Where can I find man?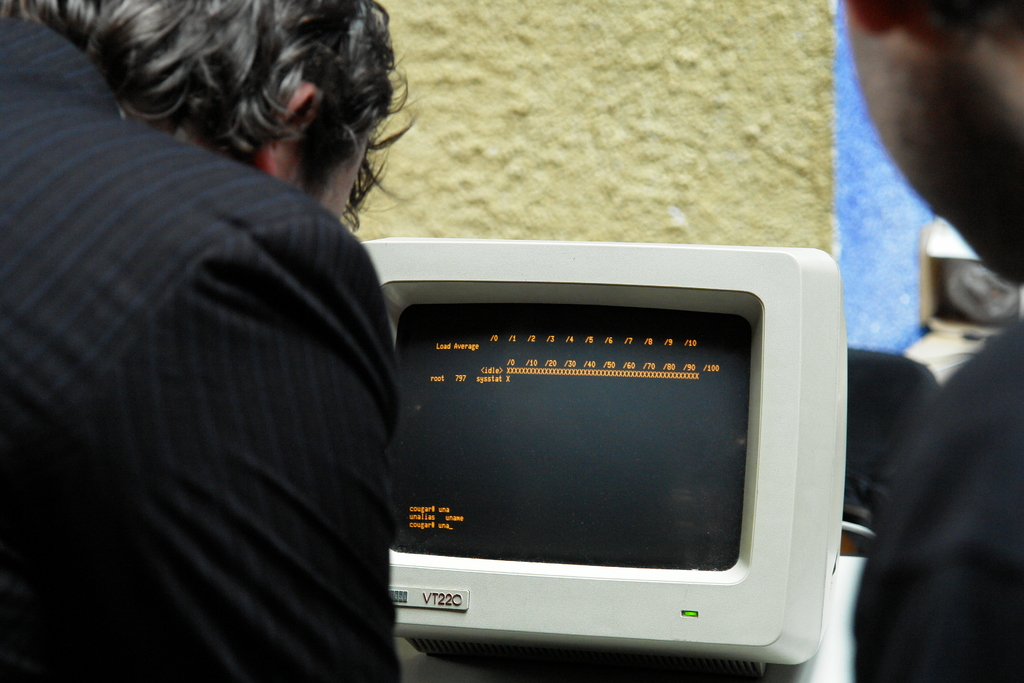
You can find it at bbox(17, 0, 520, 673).
